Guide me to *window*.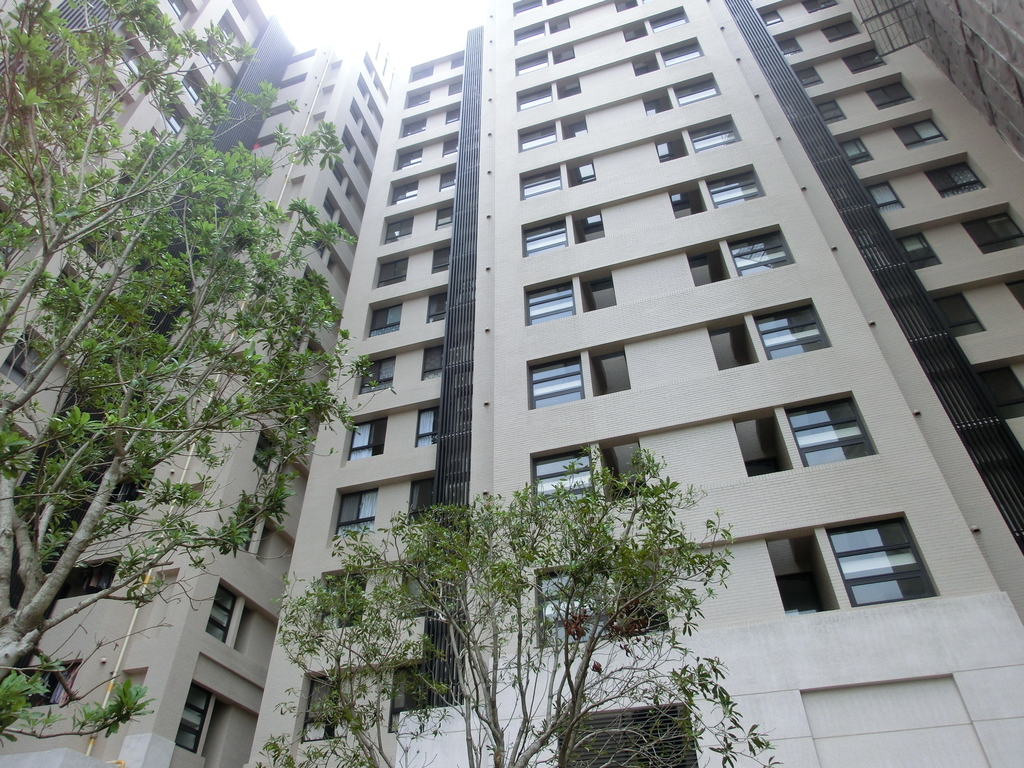
Guidance: (430,206,458,237).
